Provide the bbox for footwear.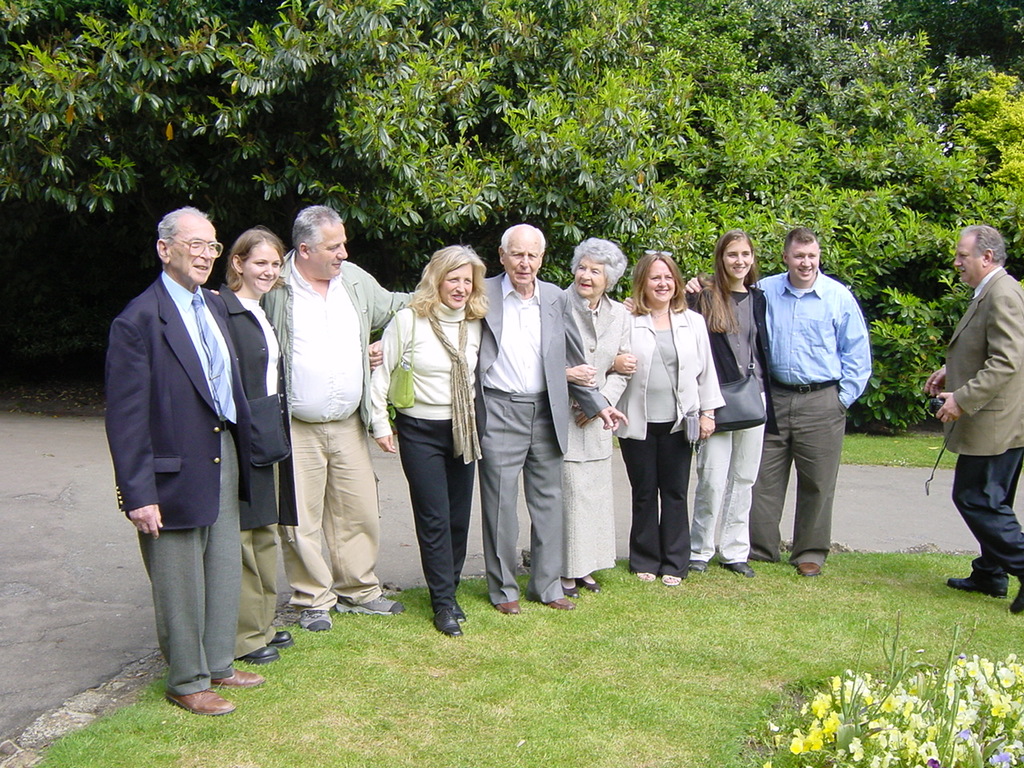
detection(210, 665, 263, 685).
